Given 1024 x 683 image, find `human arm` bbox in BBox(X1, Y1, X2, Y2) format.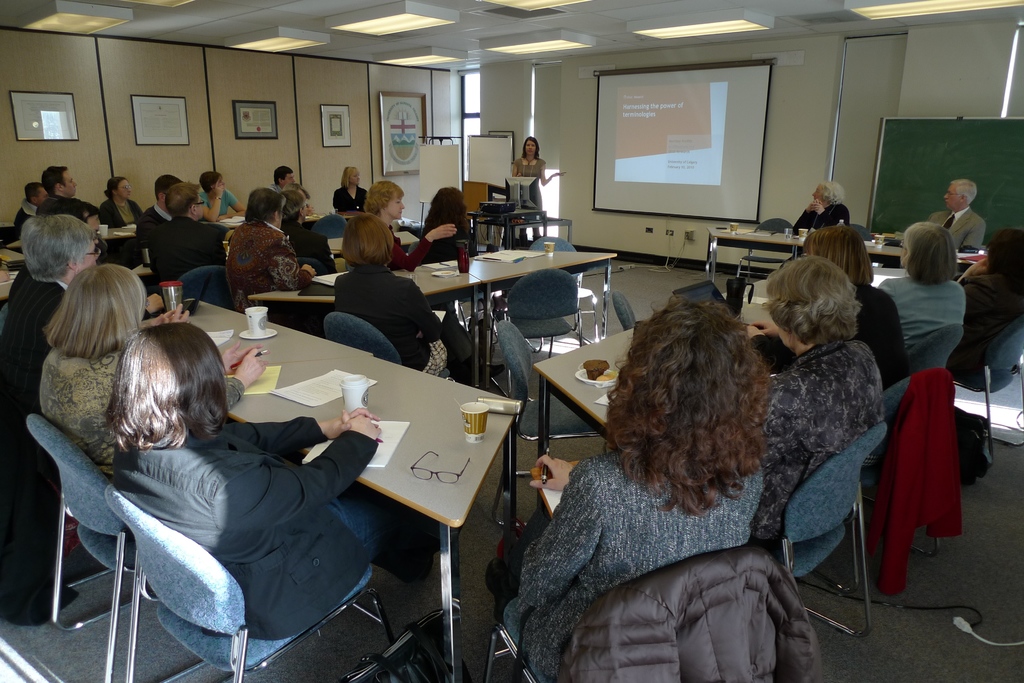
BBox(746, 312, 780, 341).
